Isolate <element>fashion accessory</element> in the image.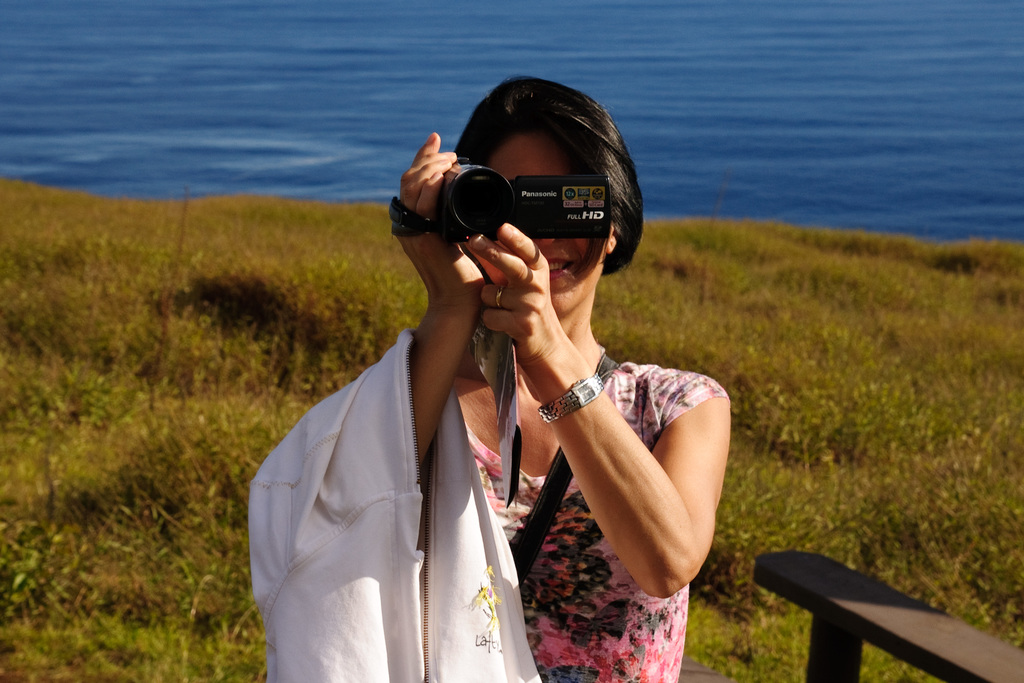
Isolated region: <bbox>517, 353, 620, 582</bbox>.
